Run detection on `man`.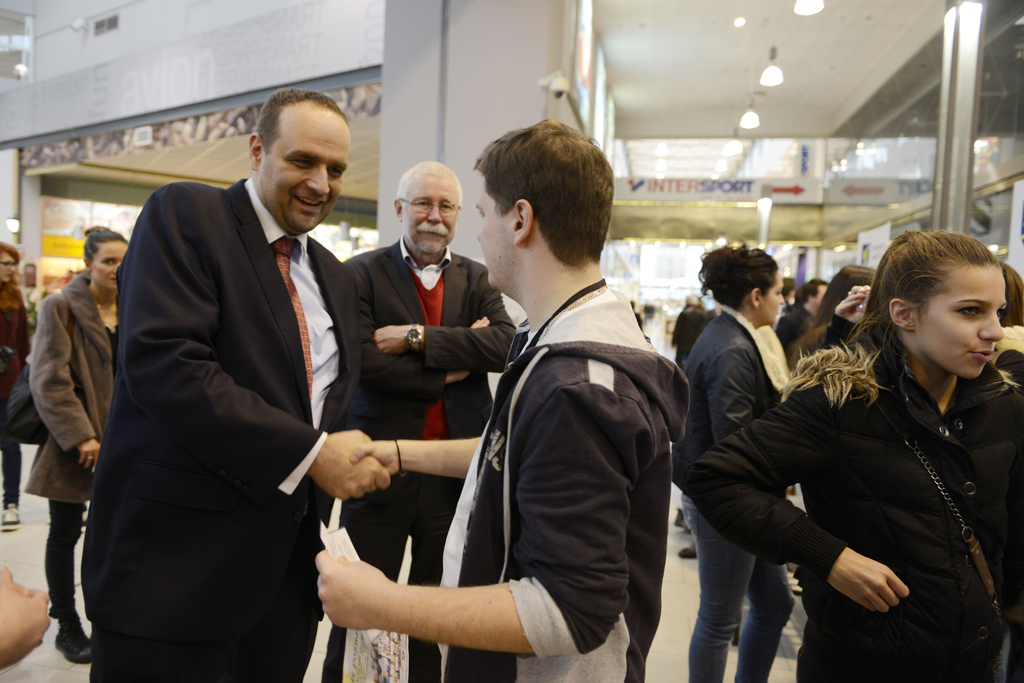
Result: 93/79/432/682.
